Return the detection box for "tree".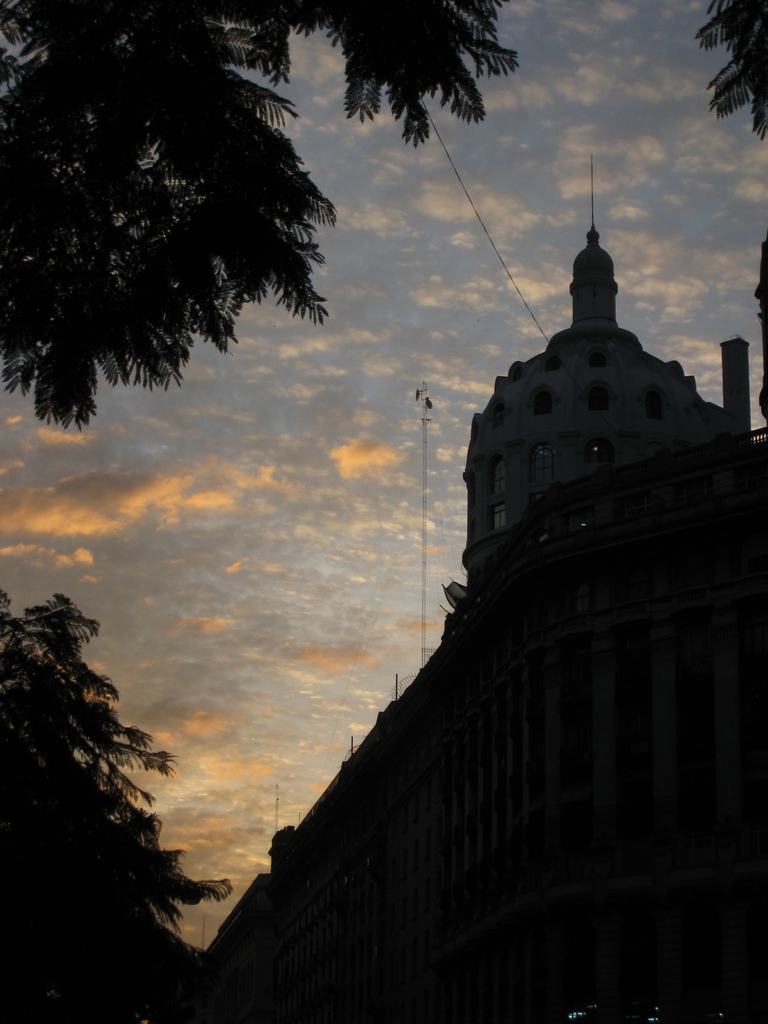
(left=0, top=0, right=527, bottom=435).
